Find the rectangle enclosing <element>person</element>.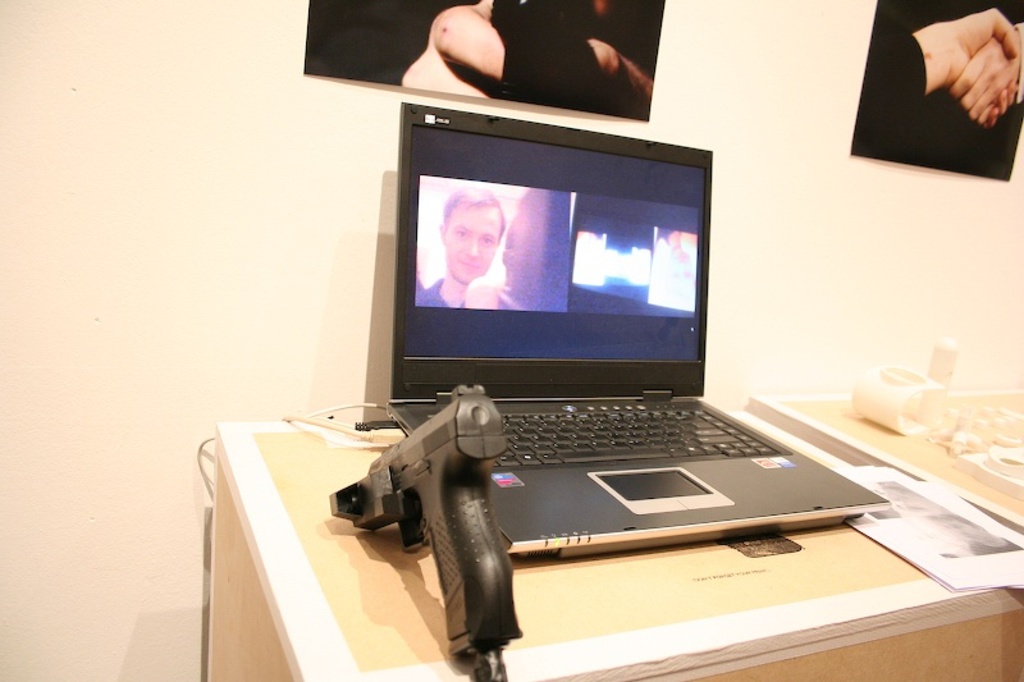
(left=861, top=9, right=1020, bottom=119).
